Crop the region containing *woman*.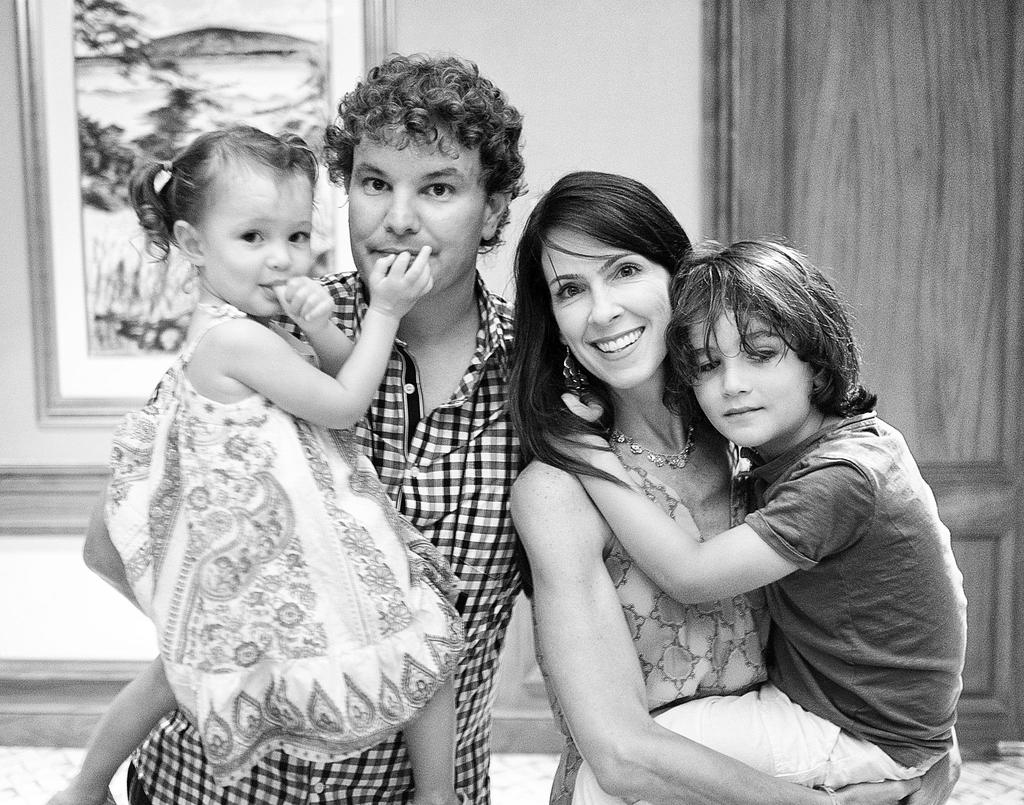
Crop region: (left=486, top=199, right=940, bottom=802).
